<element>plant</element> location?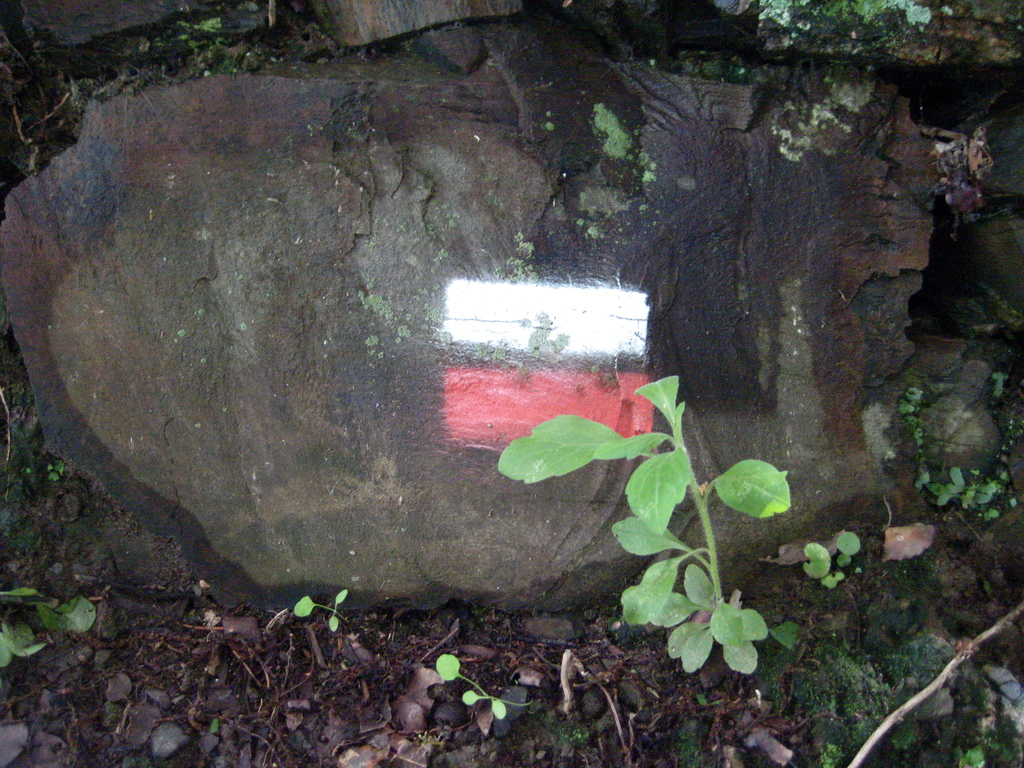
box(806, 523, 871, 598)
